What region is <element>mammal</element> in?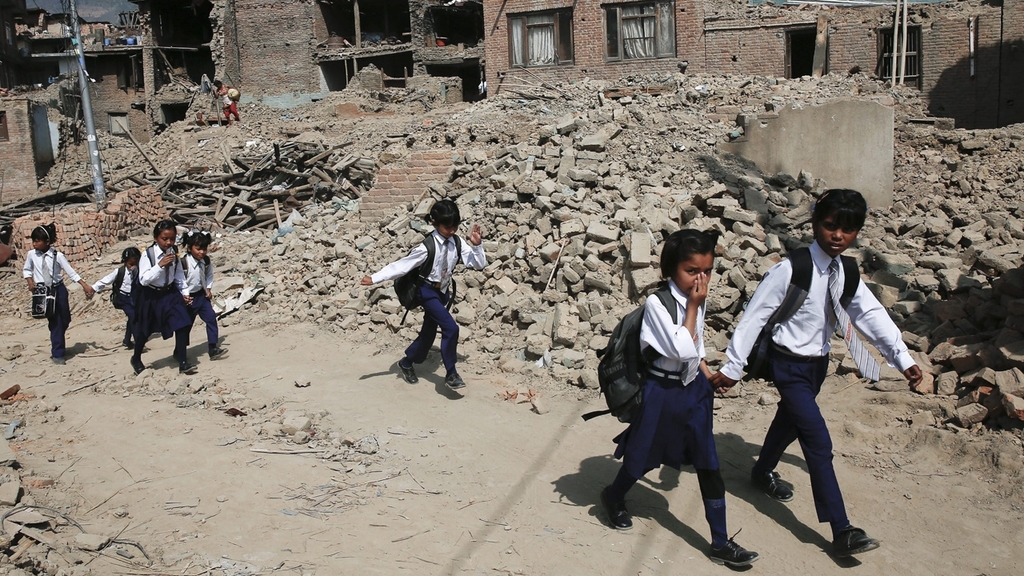
[122,221,198,377].
